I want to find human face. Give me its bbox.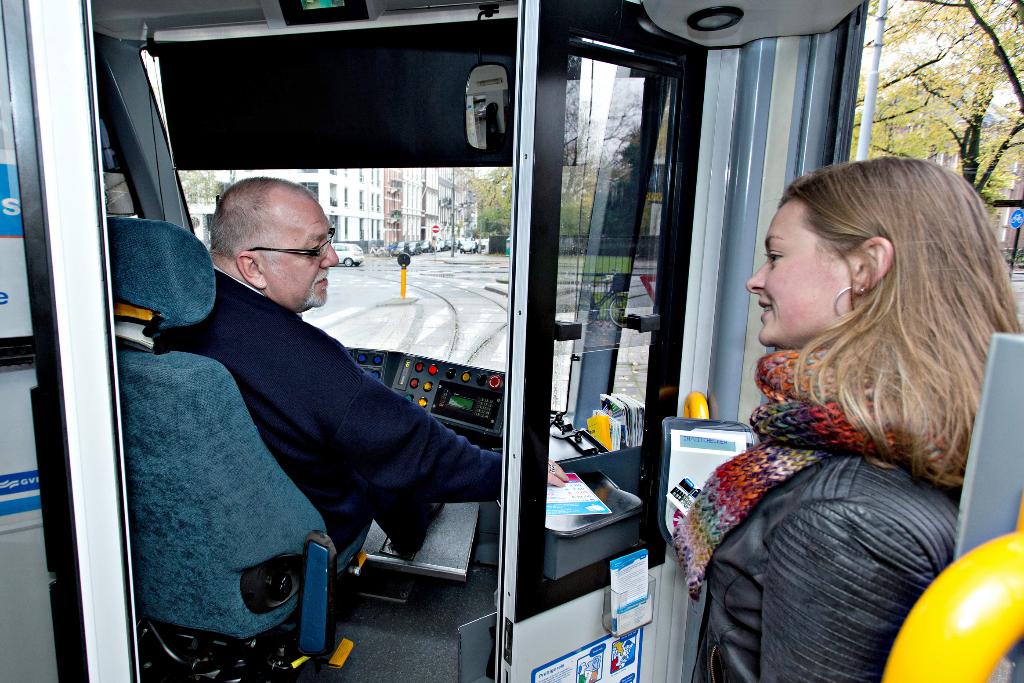
locate(749, 206, 846, 348).
